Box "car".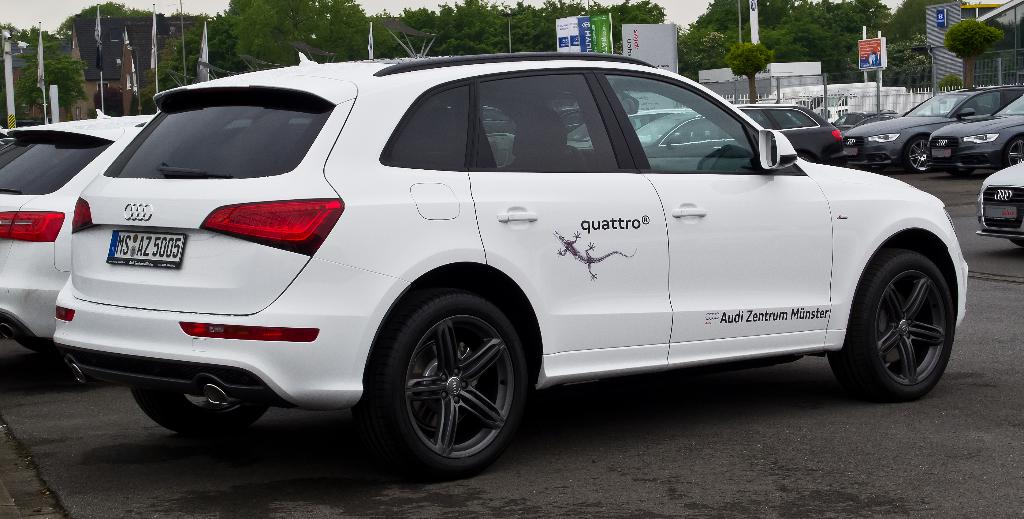
926,94,1023,182.
